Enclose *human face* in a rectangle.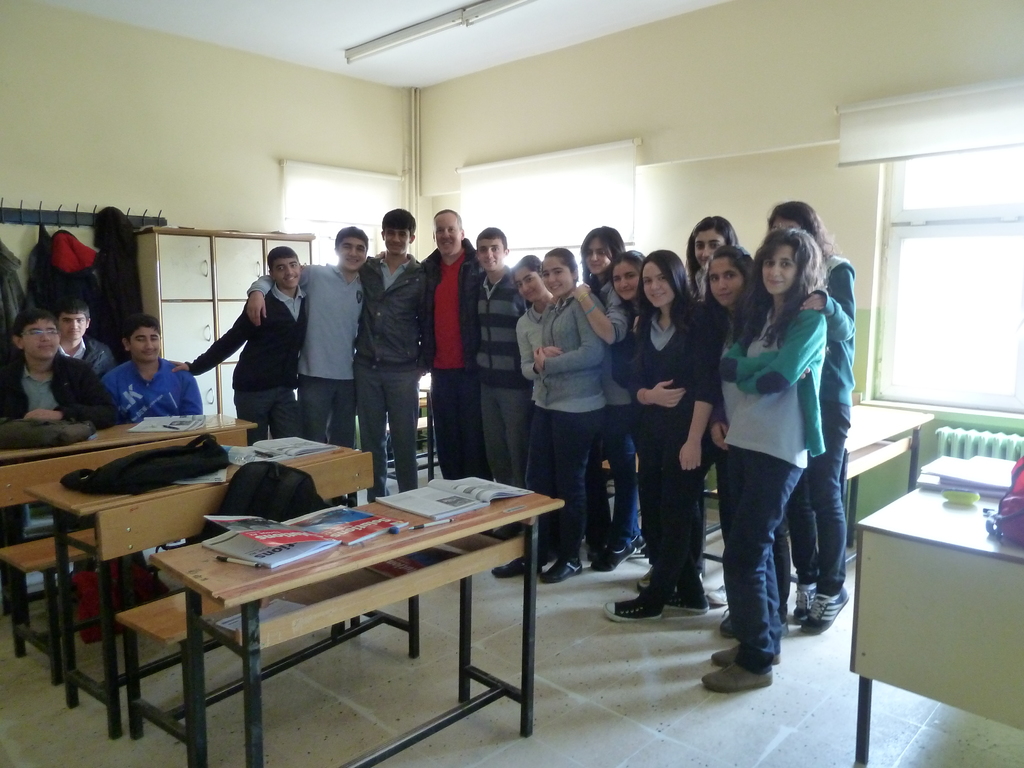
bbox(614, 267, 637, 299).
